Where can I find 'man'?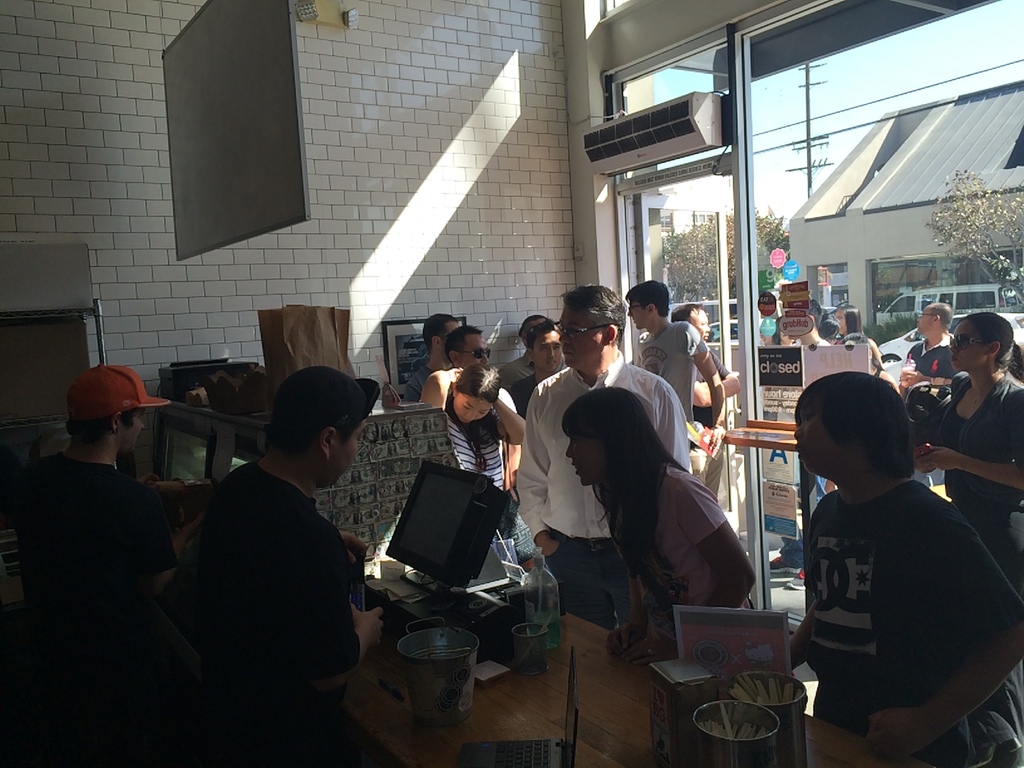
You can find it at 442/328/521/491.
